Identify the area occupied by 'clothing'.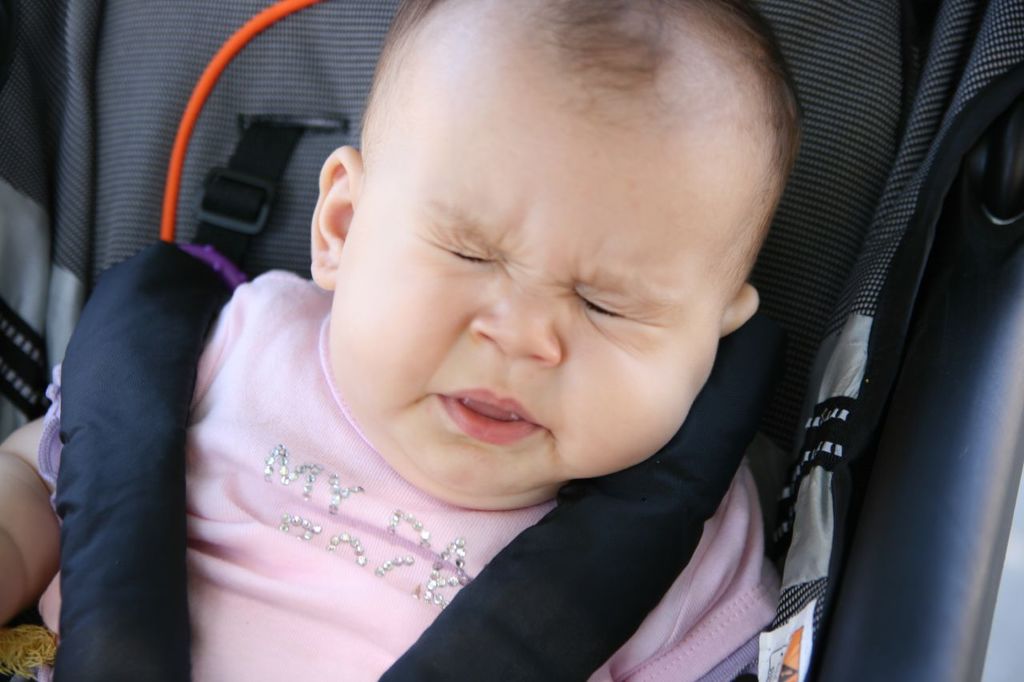
Area: [left=0, top=0, right=804, bottom=681].
